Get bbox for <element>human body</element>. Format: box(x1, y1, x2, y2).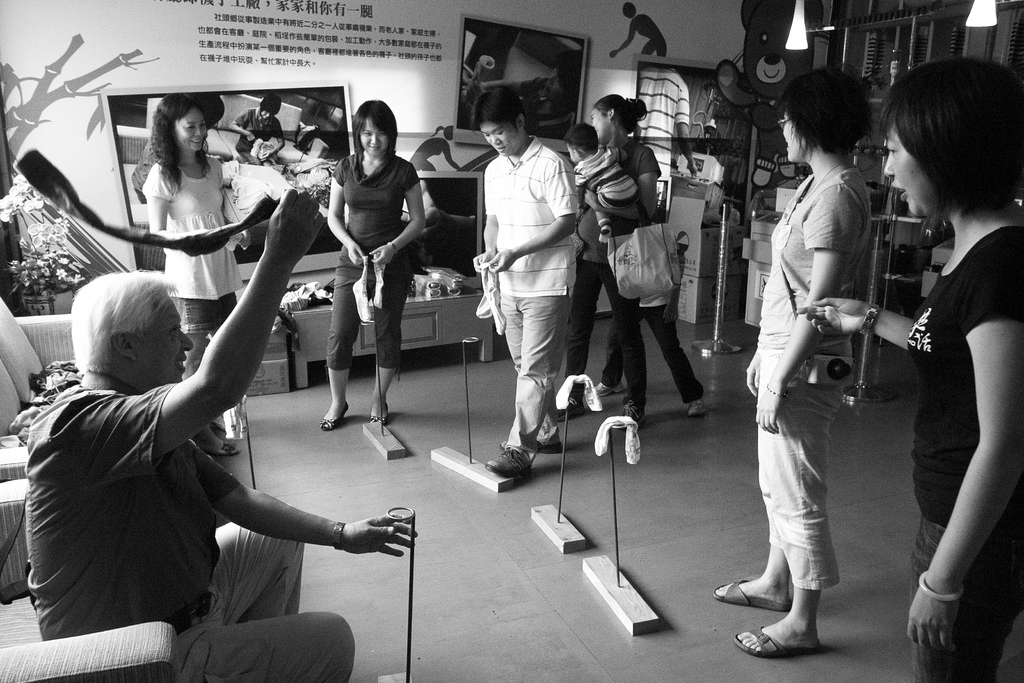
box(793, 211, 1023, 682).
